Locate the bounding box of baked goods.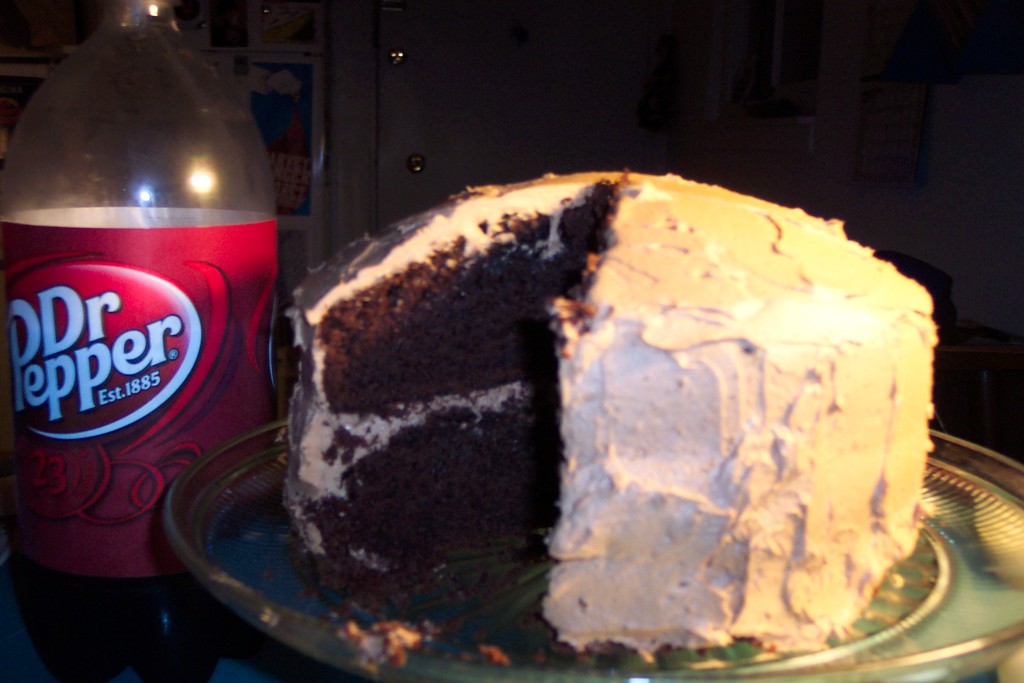
Bounding box: select_region(286, 179, 926, 661).
